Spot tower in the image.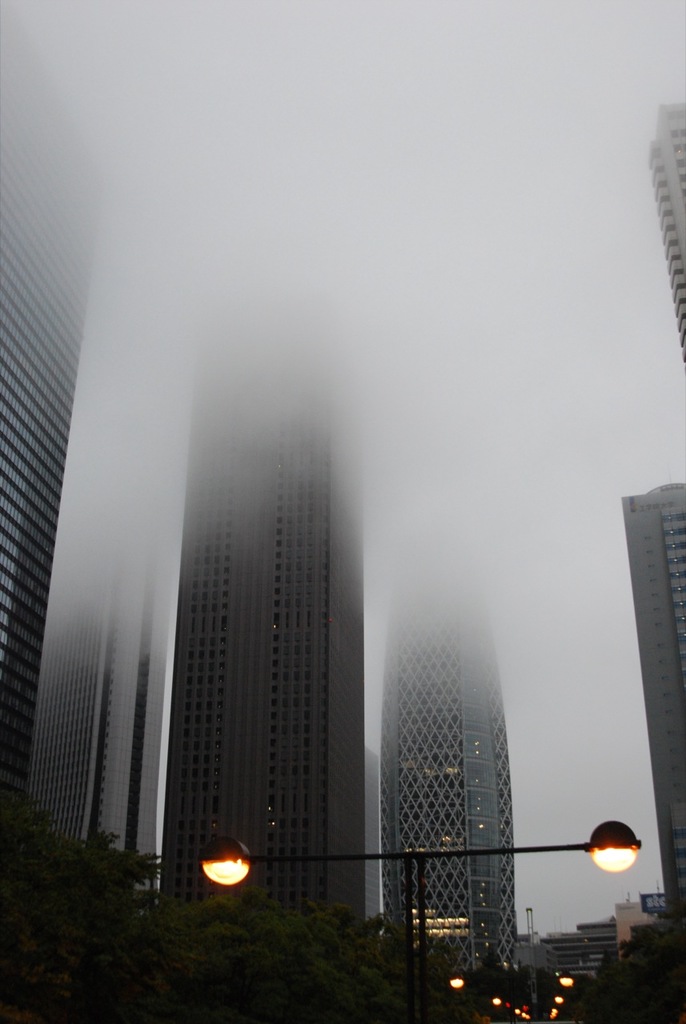
tower found at 0,2,110,986.
